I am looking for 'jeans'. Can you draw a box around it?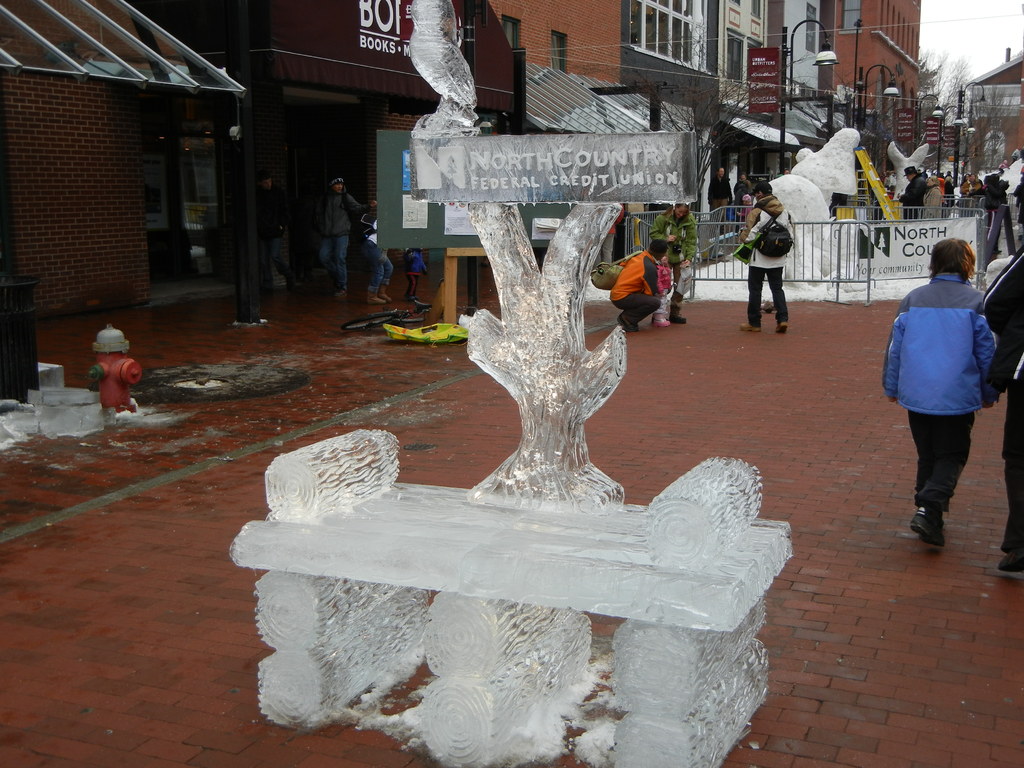
Sure, the bounding box is BBox(360, 241, 394, 291).
